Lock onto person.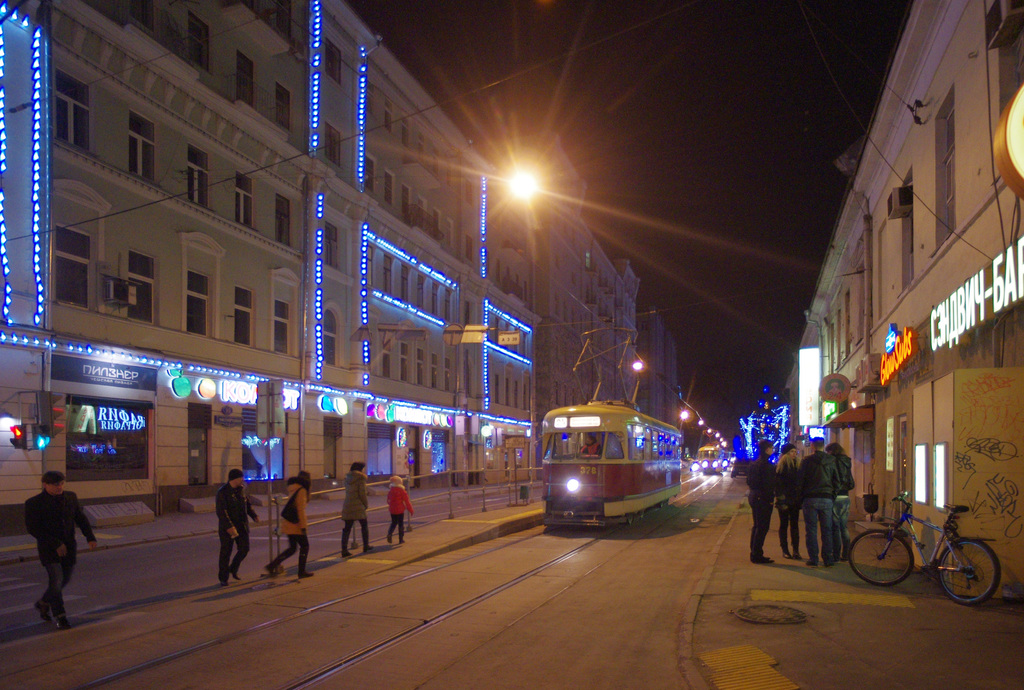
Locked: [16,474,95,627].
